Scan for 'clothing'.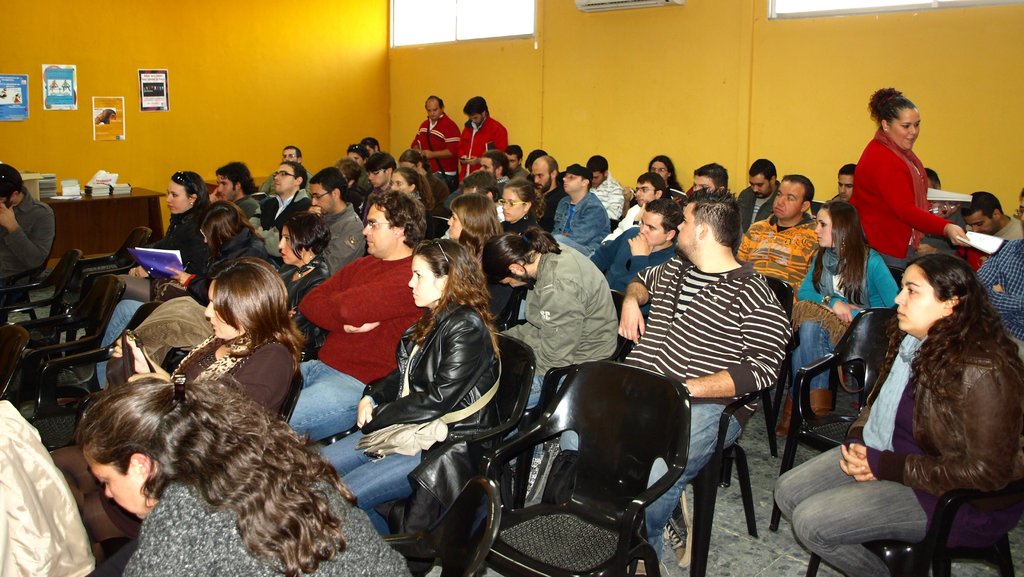
Scan result: (left=324, top=205, right=369, bottom=277).
